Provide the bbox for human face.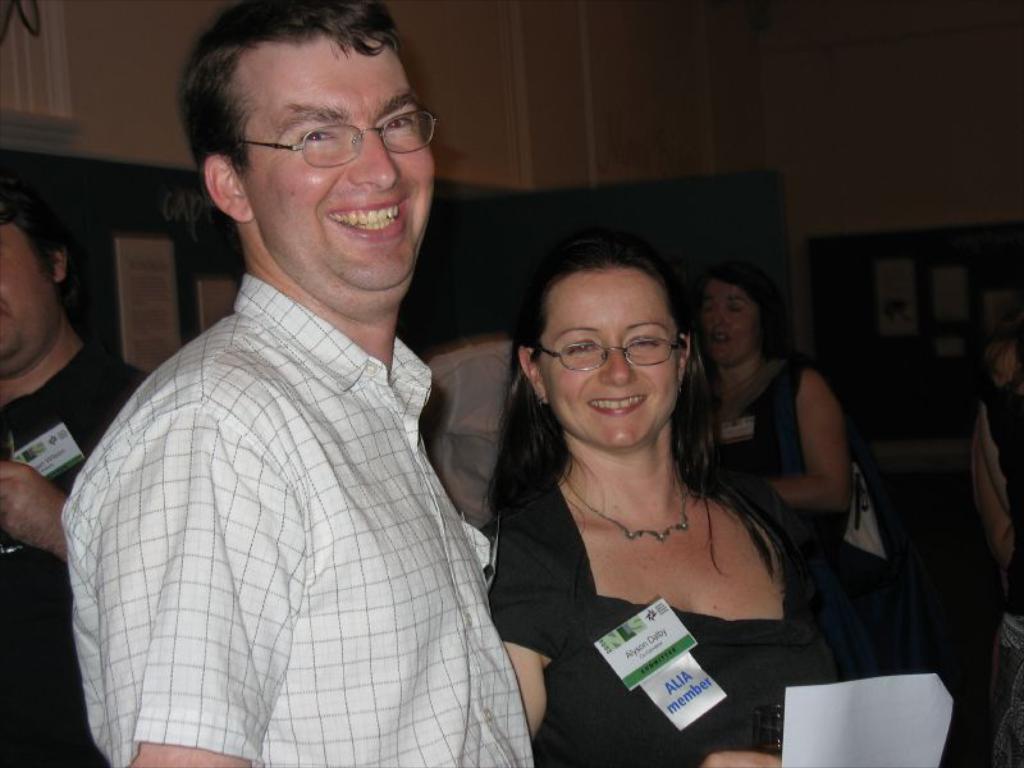
695 282 762 366.
